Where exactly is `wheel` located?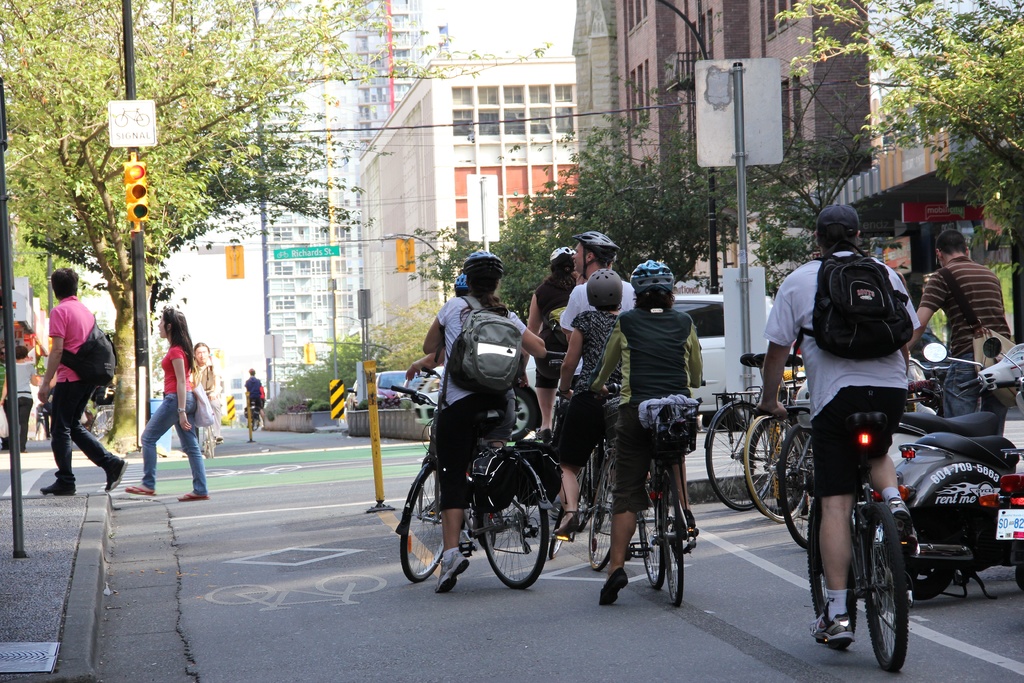
Its bounding box is pyautogui.locateOnScreen(492, 459, 547, 595).
